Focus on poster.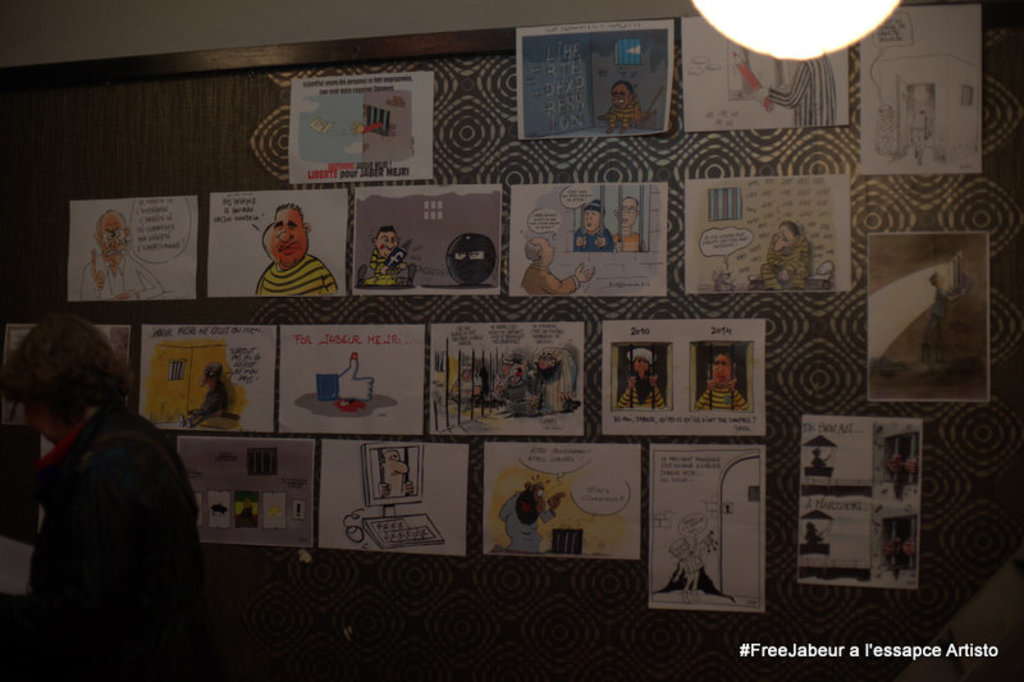
Focused at {"x1": 275, "y1": 322, "x2": 425, "y2": 432}.
